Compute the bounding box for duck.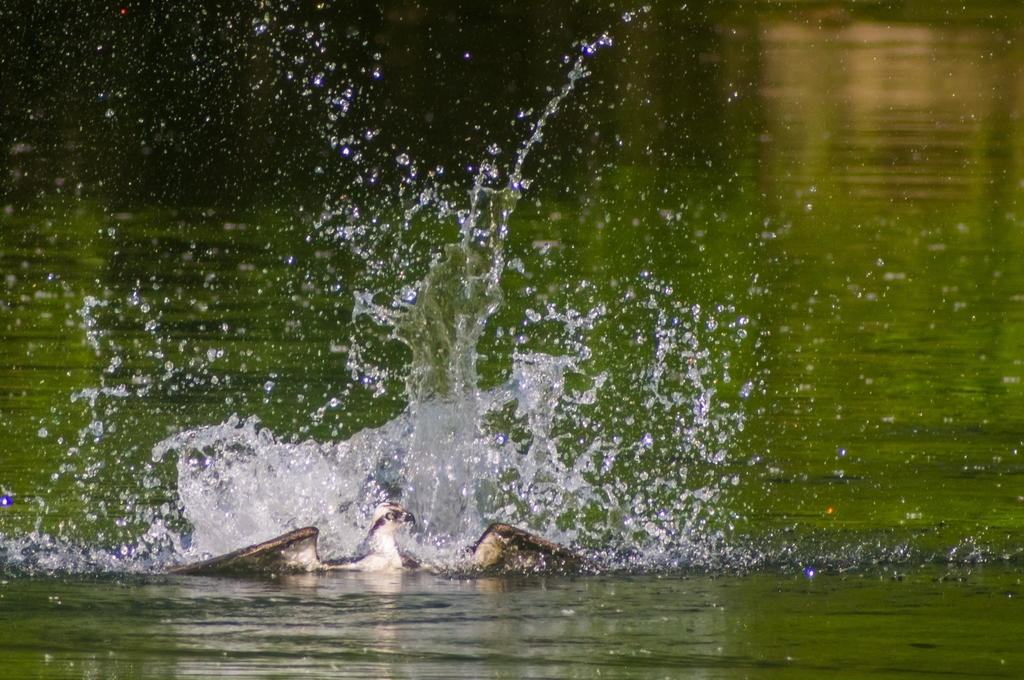
bbox=(265, 470, 438, 579).
